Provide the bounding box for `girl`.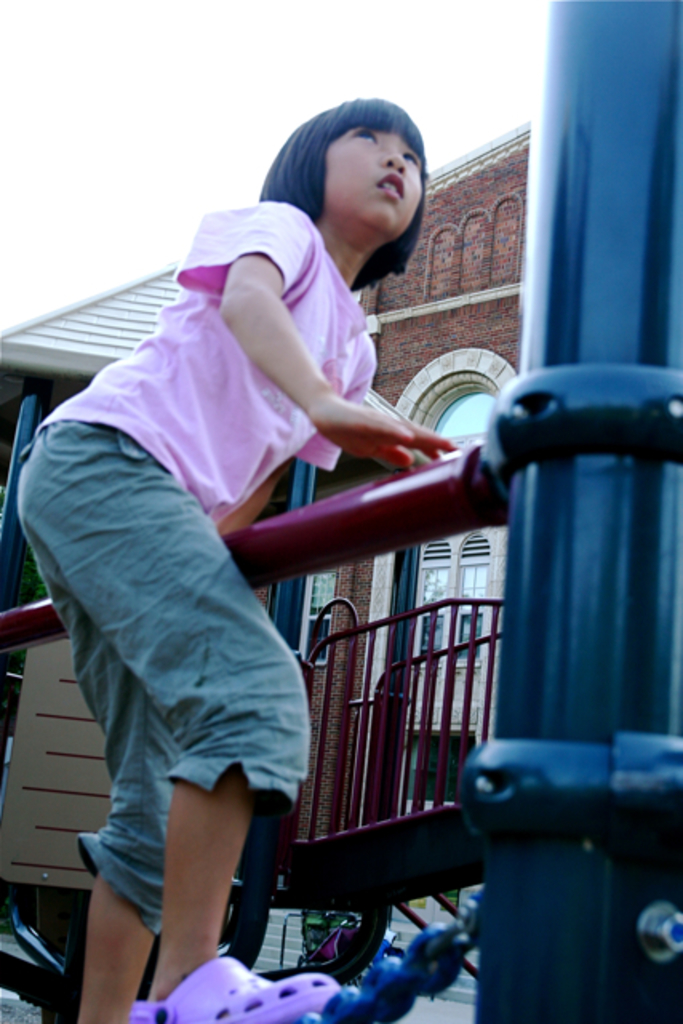
{"left": 14, "top": 94, "right": 385, "bottom": 1022}.
